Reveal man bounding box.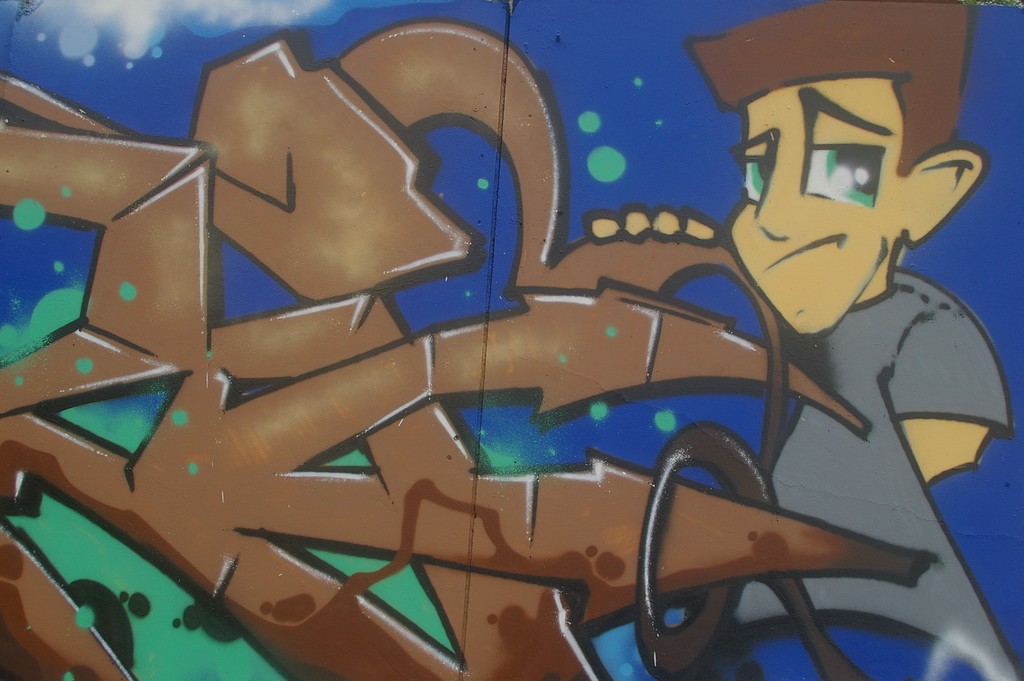
Revealed: 688,1,1023,680.
